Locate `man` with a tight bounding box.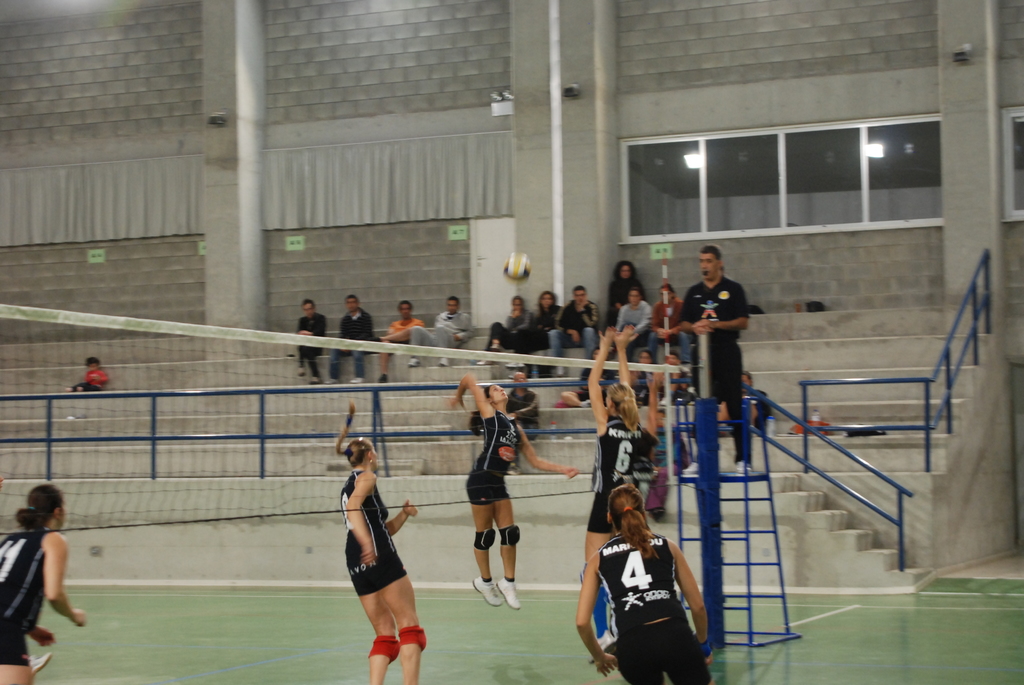
<bbox>366, 292, 424, 383</bbox>.
